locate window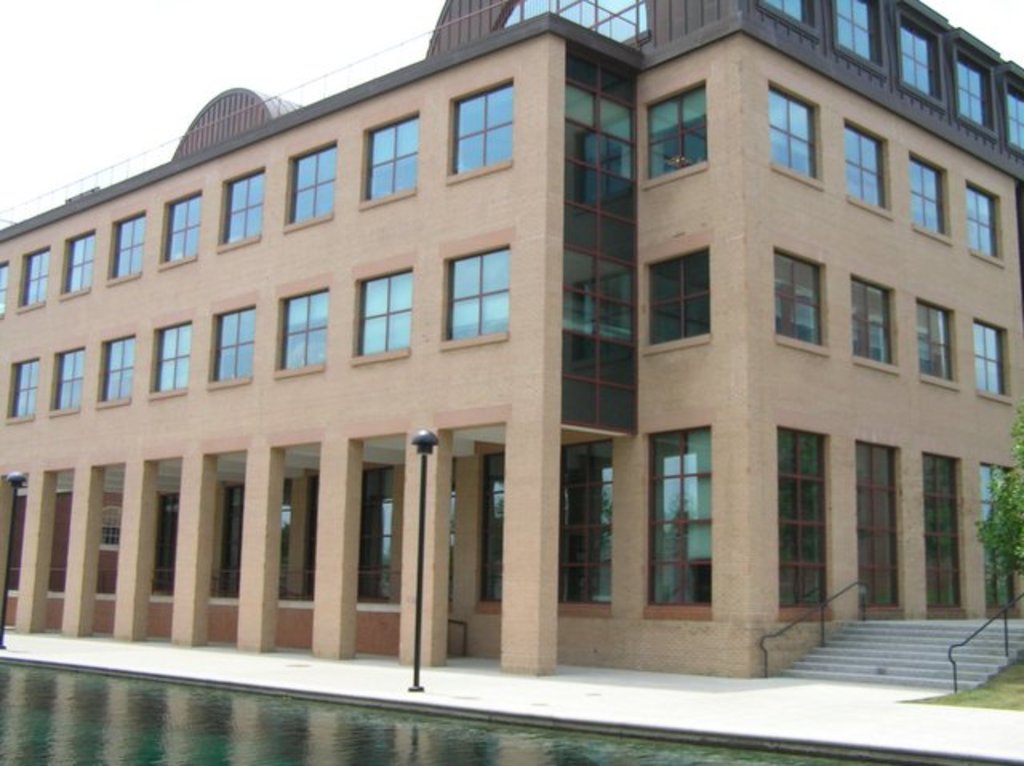
BBox(98, 321, 136, 408)
